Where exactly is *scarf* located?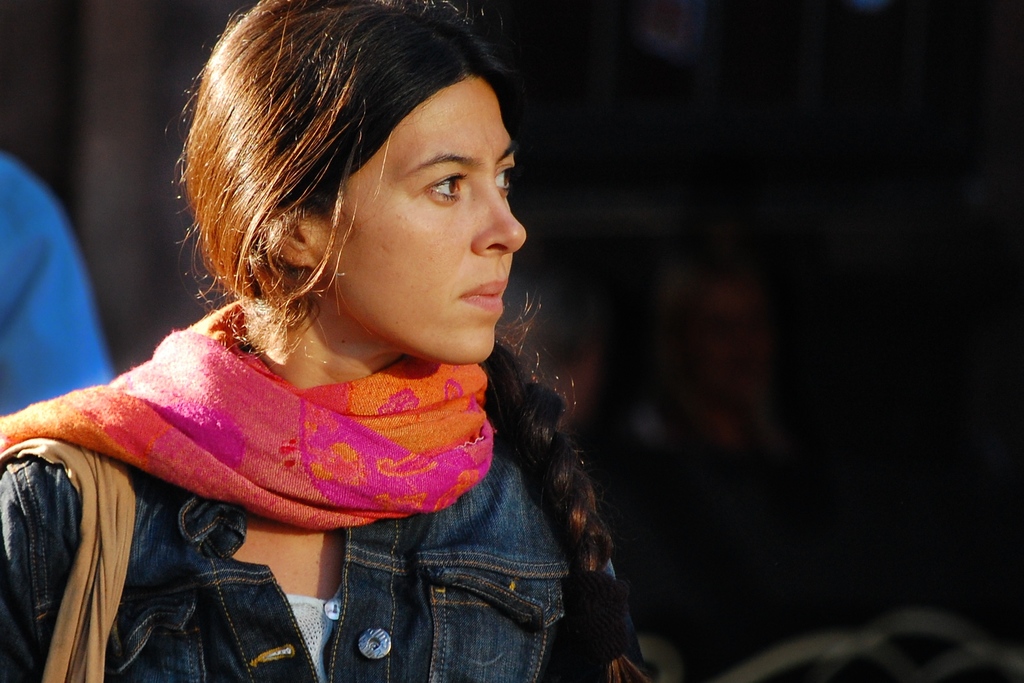
Its bounding box is l=0, t=306, r=497, b=538.
